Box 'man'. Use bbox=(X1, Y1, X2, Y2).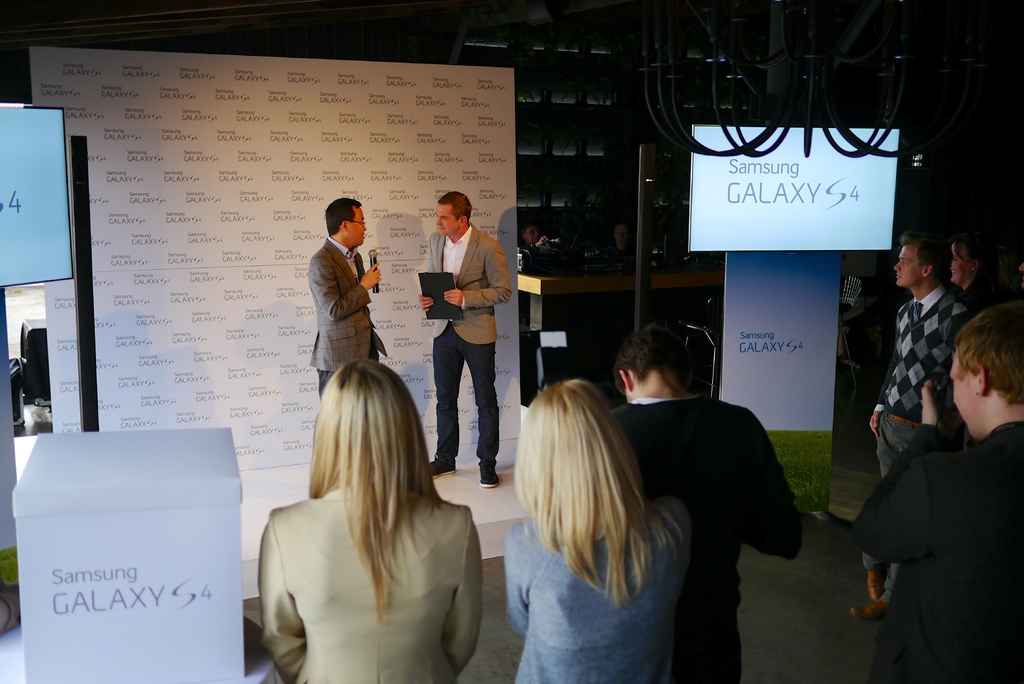
bbox=(852, 301, 1023, 683).
